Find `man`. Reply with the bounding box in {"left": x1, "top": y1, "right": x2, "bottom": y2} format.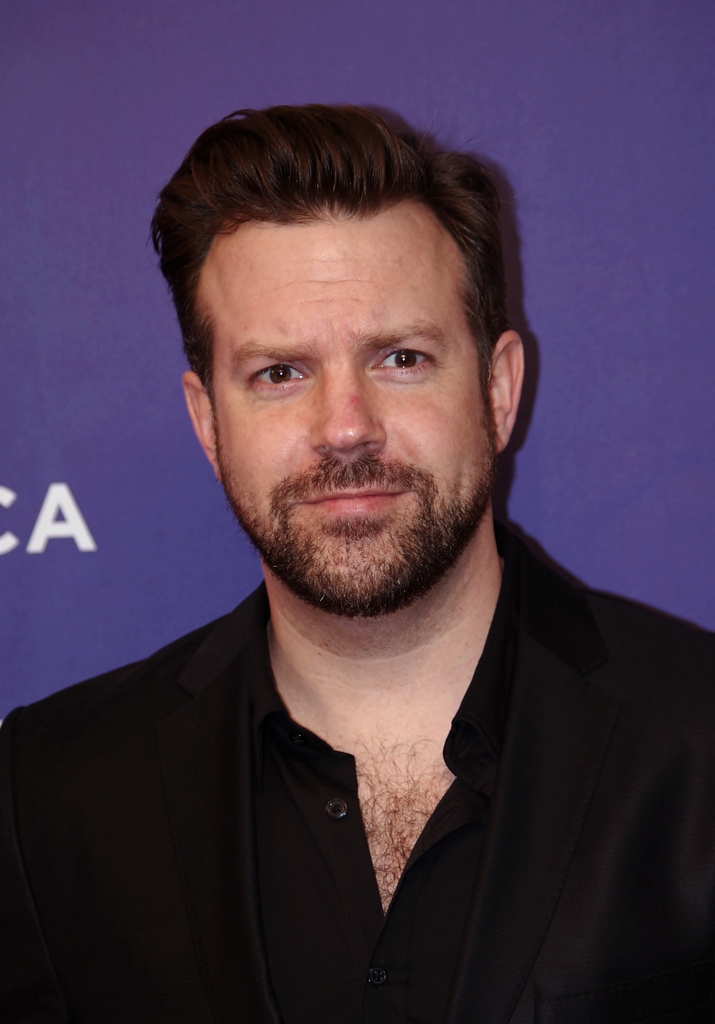
{"left": 35, "top": 93, "right": 699, "bottom": 1007}.
